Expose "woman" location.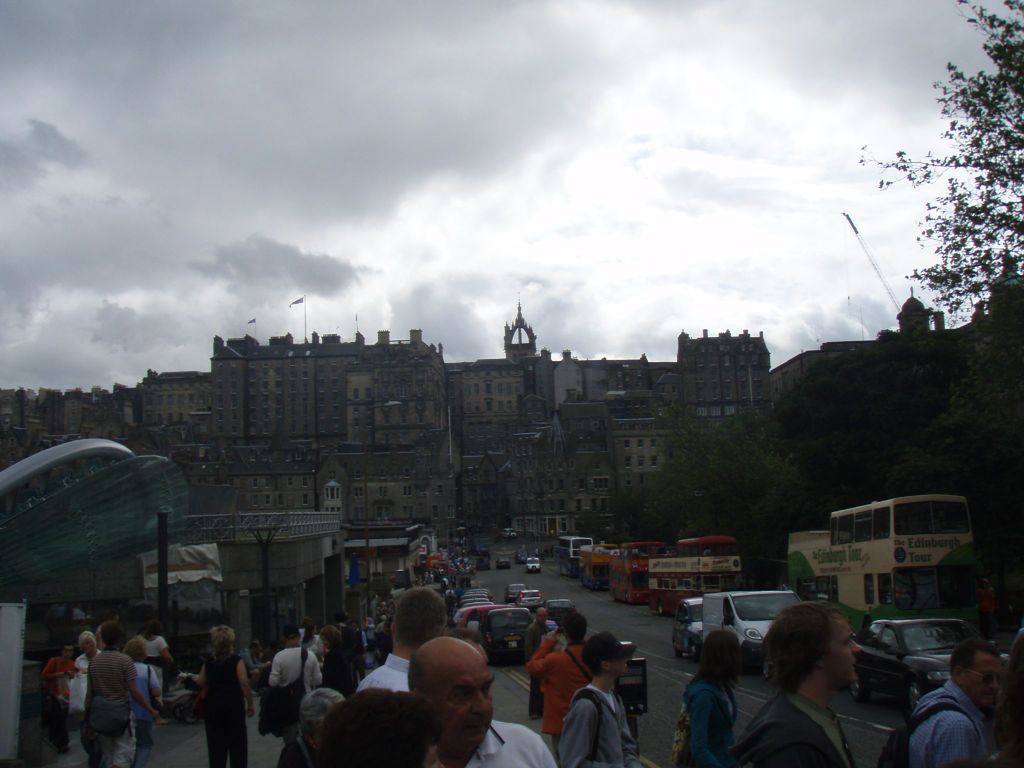
Exposed at detection(85, 623, 133, 767).
